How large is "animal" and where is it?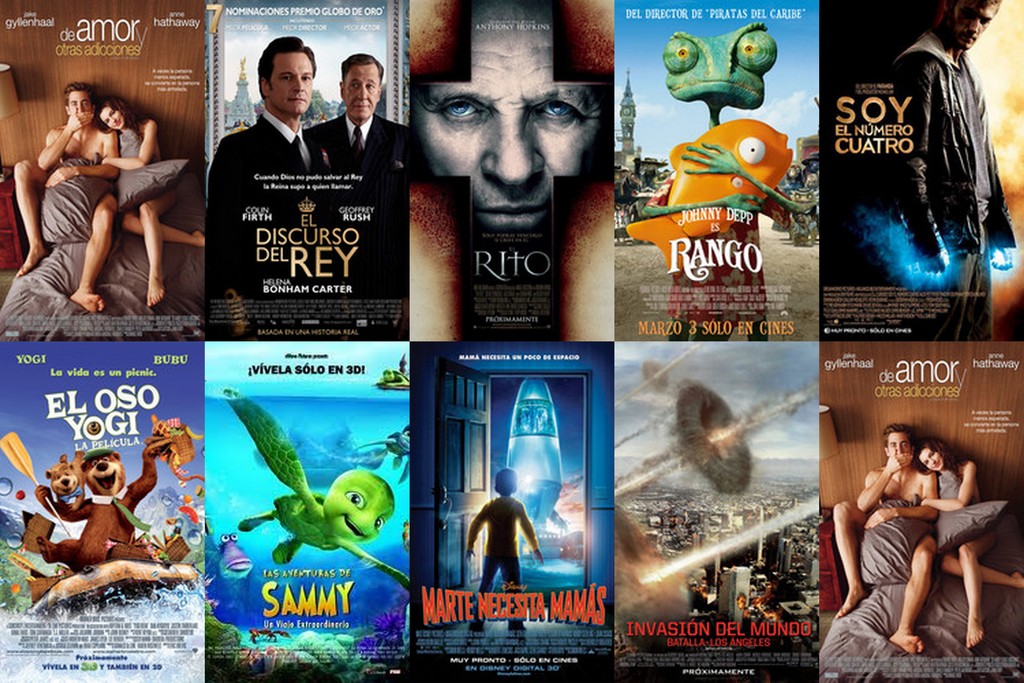
Bounding box: {"x1": 626, "y1": 119, "x2": 794, "y2": 277}.
